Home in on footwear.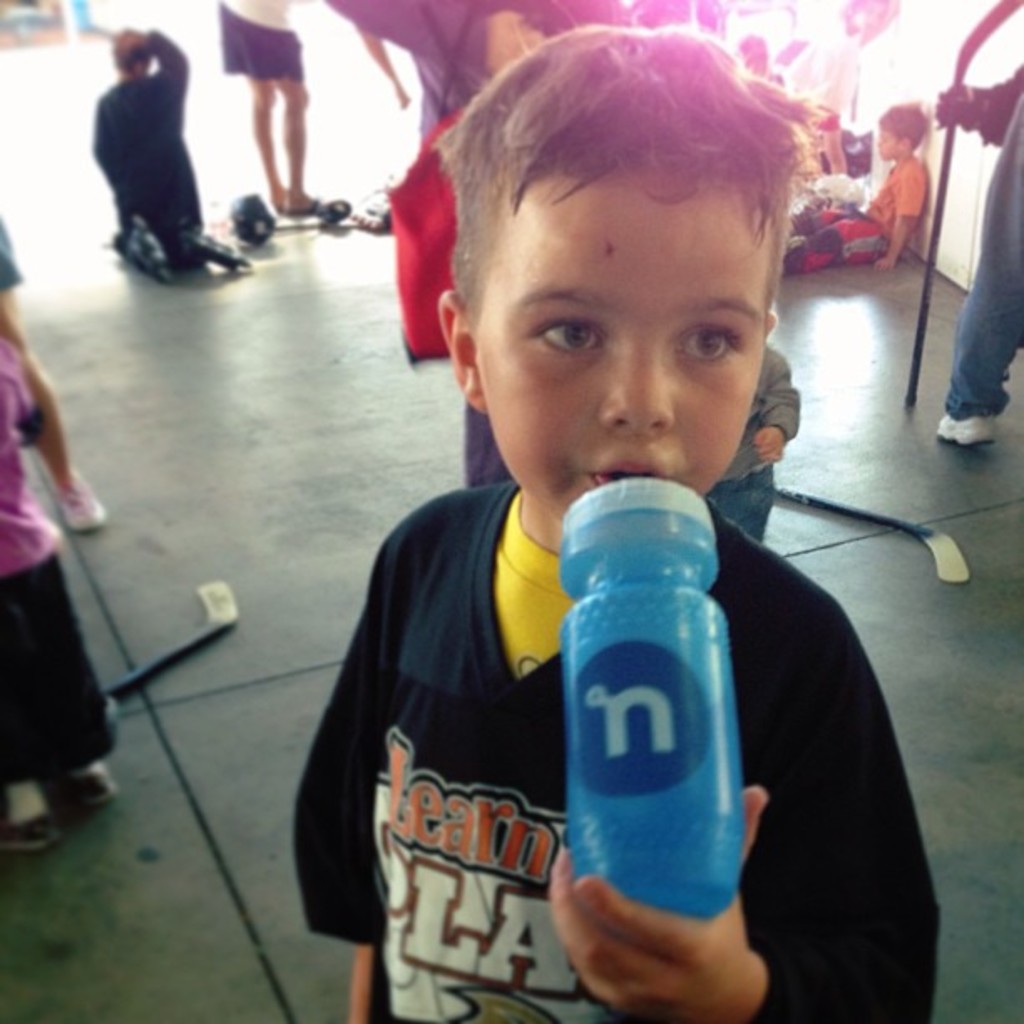
Homed in at <bbox>54, 771, 114, 805</bbox>.
